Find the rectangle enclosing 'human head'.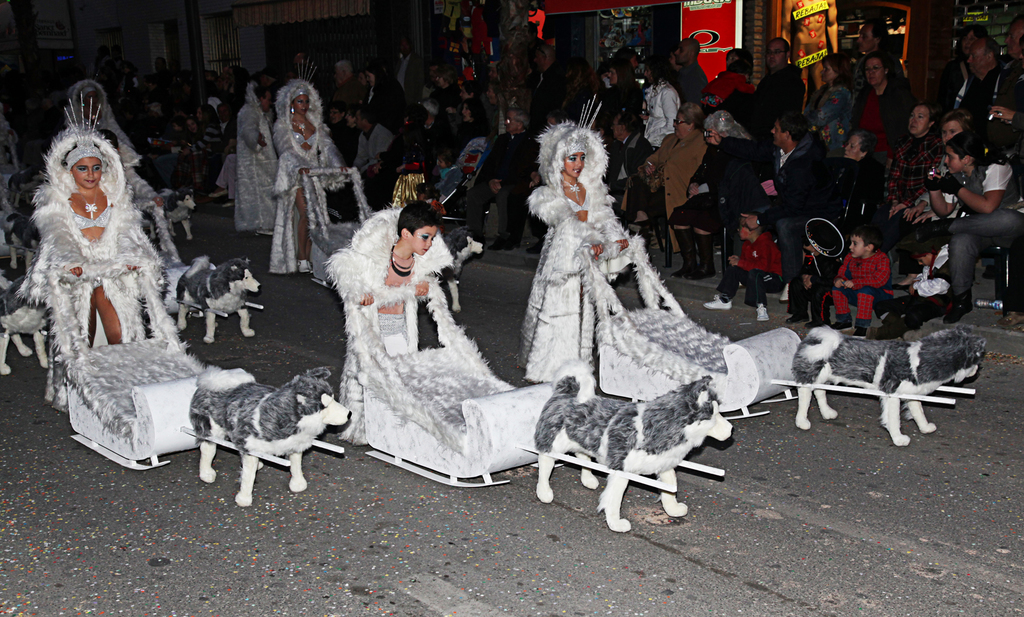
locate(967, 37, 1000, 79).
